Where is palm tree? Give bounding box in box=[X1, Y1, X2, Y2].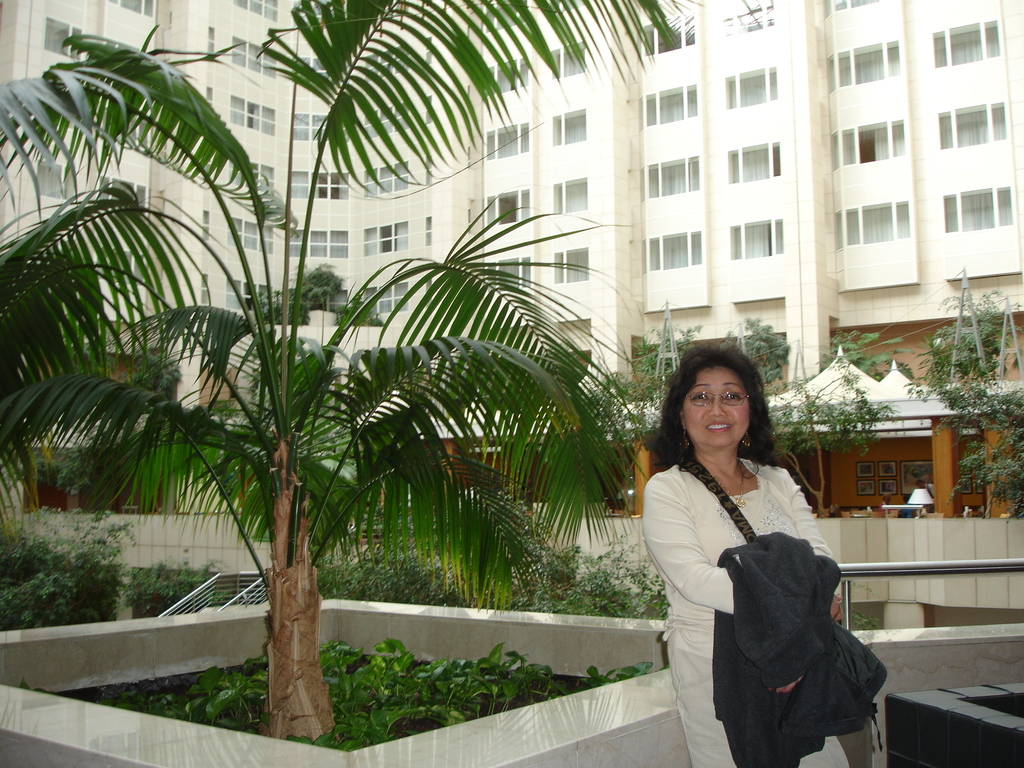
box=[0, 0, 657, 743].
